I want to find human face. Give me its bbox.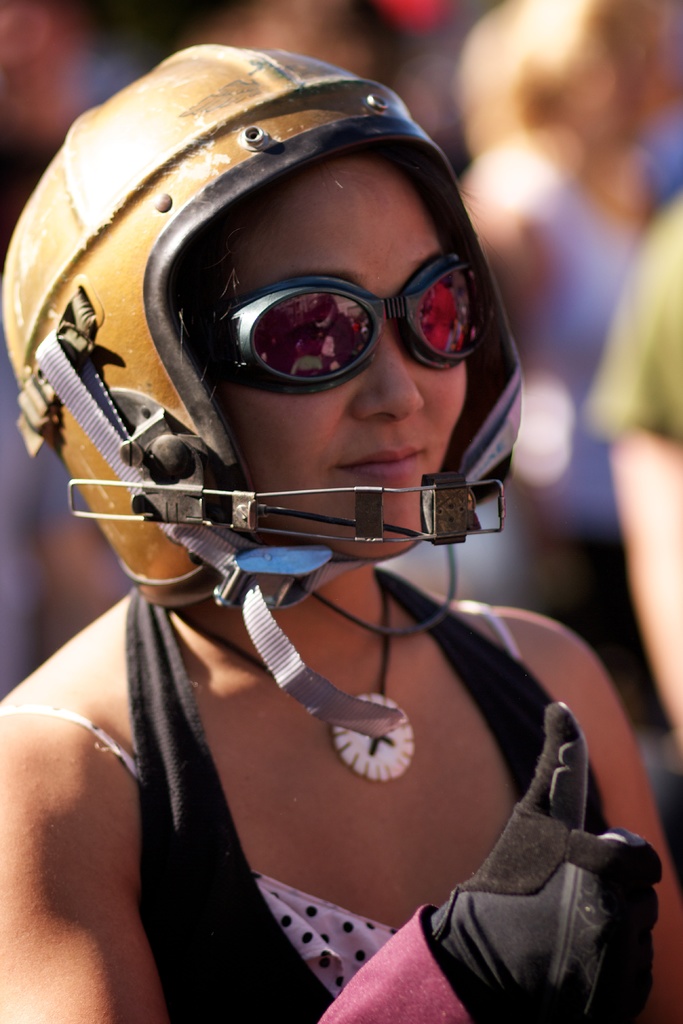
region(185, 152, 463, 564).
